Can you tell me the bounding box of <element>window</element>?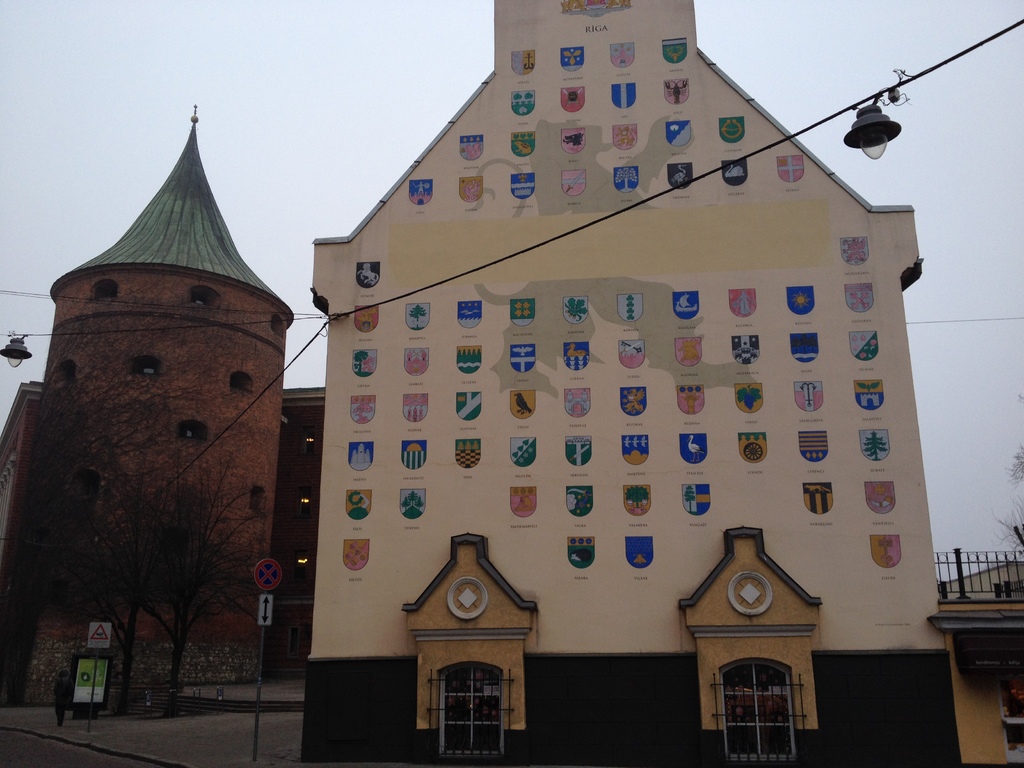
pyautogui.locateOnScreen(223, 364, 256, 397).
